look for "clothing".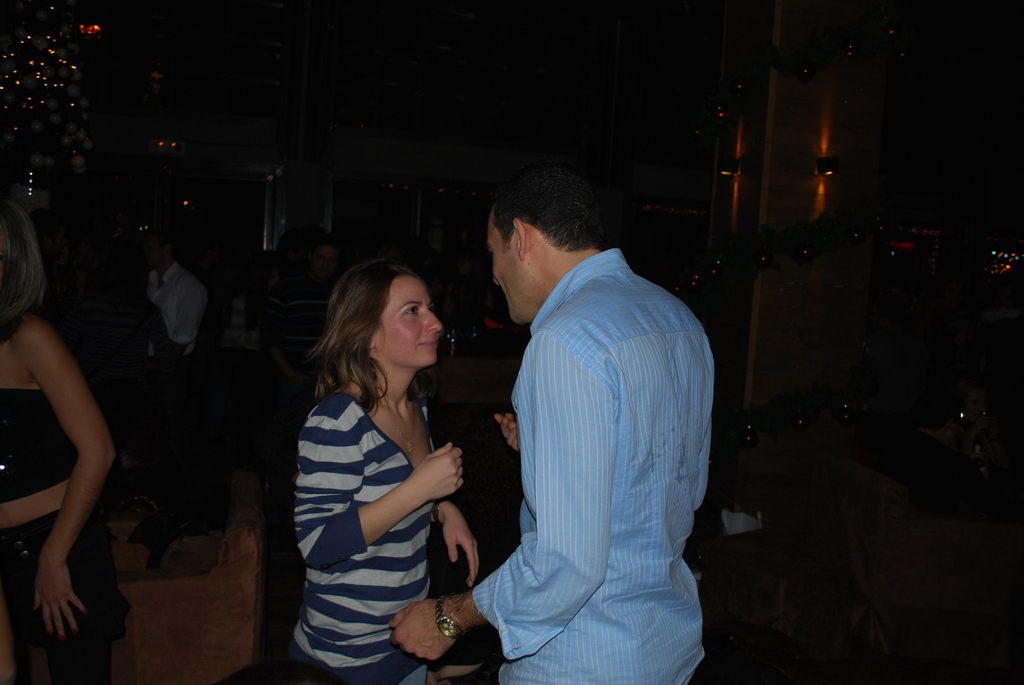
Found: (x1=299, y1=374, x2=447, y2=684).
